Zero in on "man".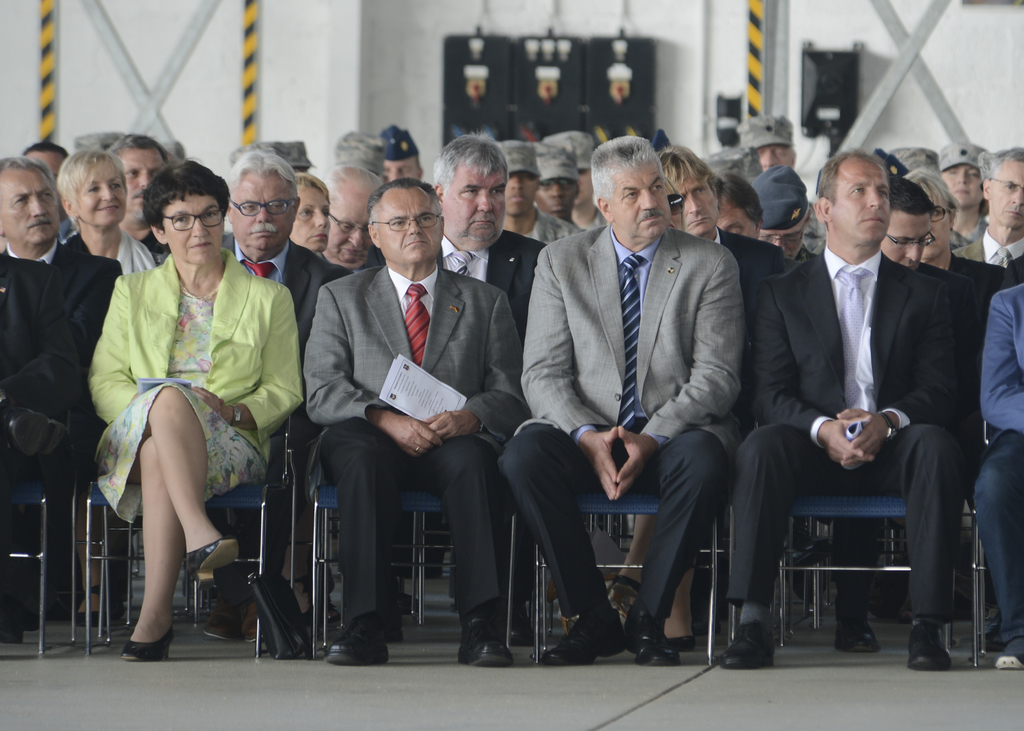
Zeroed in: {"left": 104, "top": 130, "right": 172, "bottom": 265}.
